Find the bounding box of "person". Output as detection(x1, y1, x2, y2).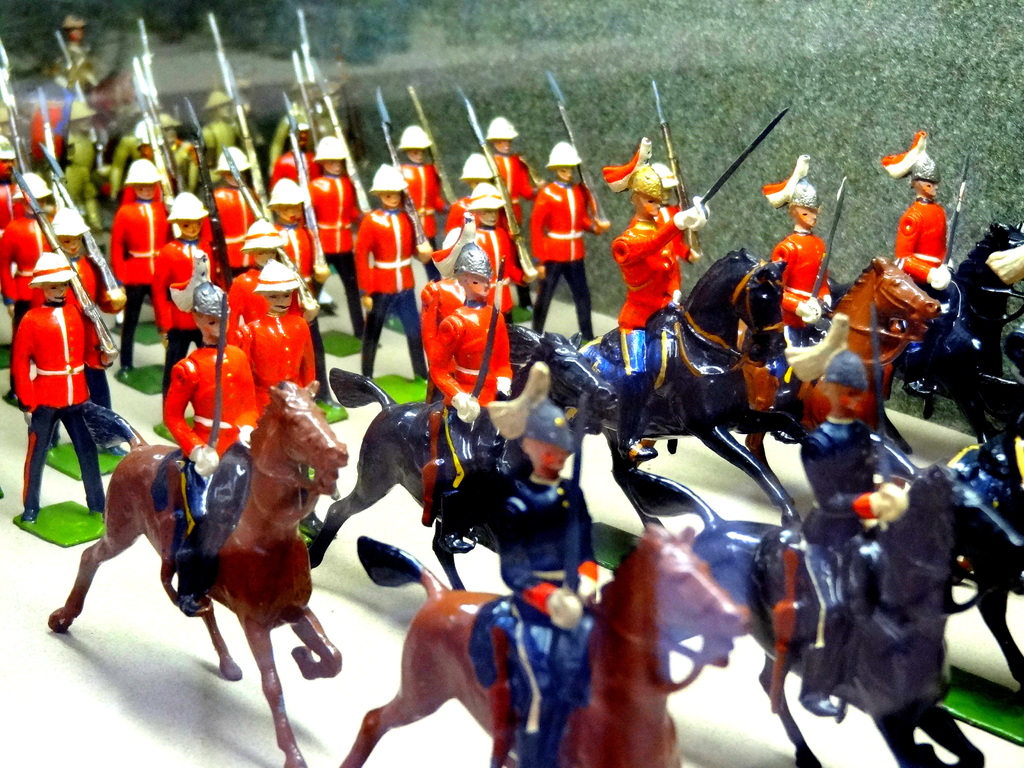
detection(873, 131, 961, 398).
